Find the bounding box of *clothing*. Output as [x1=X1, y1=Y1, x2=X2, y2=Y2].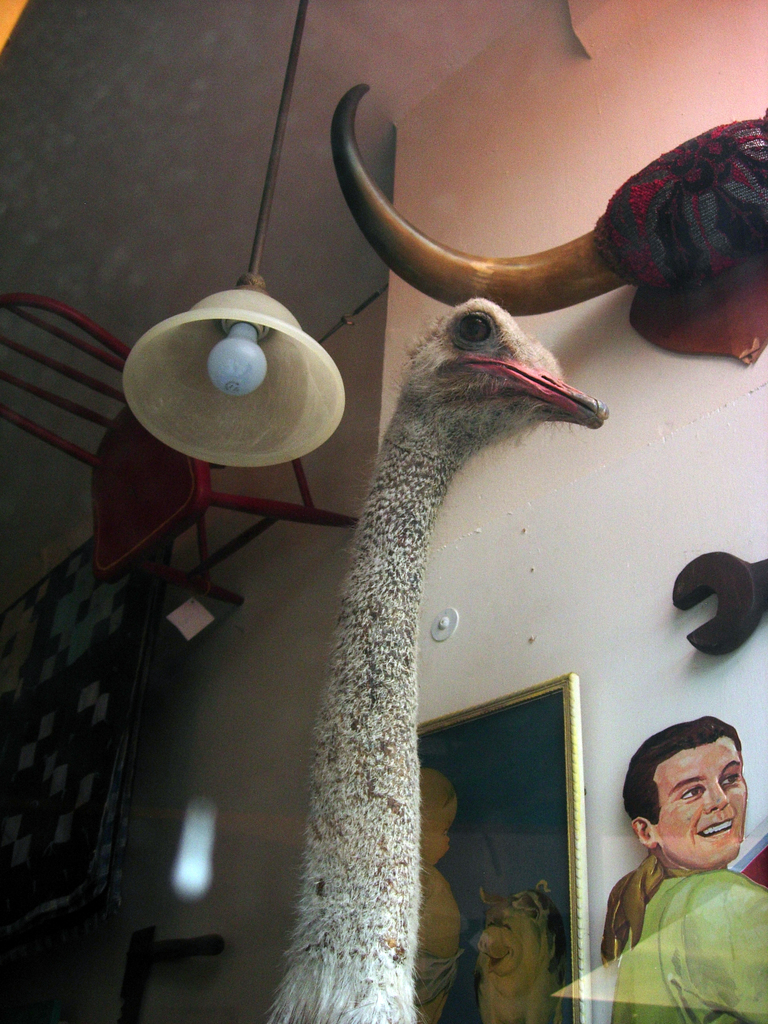
[x1=606, y1=861, x2=767, y2=1023].
